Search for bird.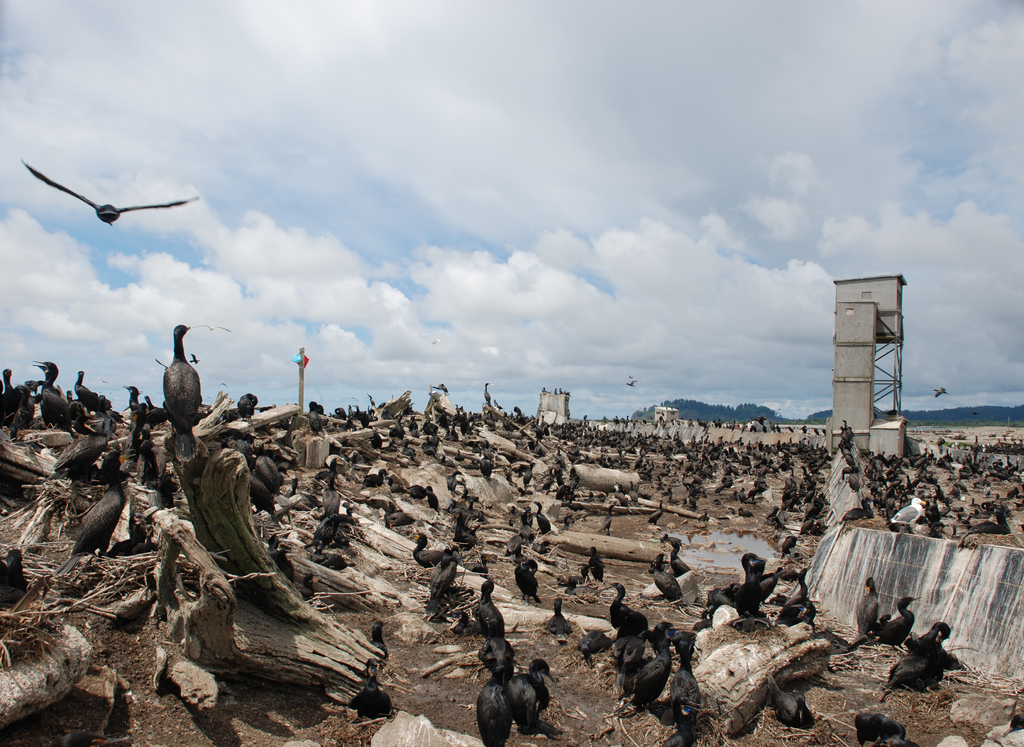
Found at (x1=247, y1=396, x2=1023, y2=533).
